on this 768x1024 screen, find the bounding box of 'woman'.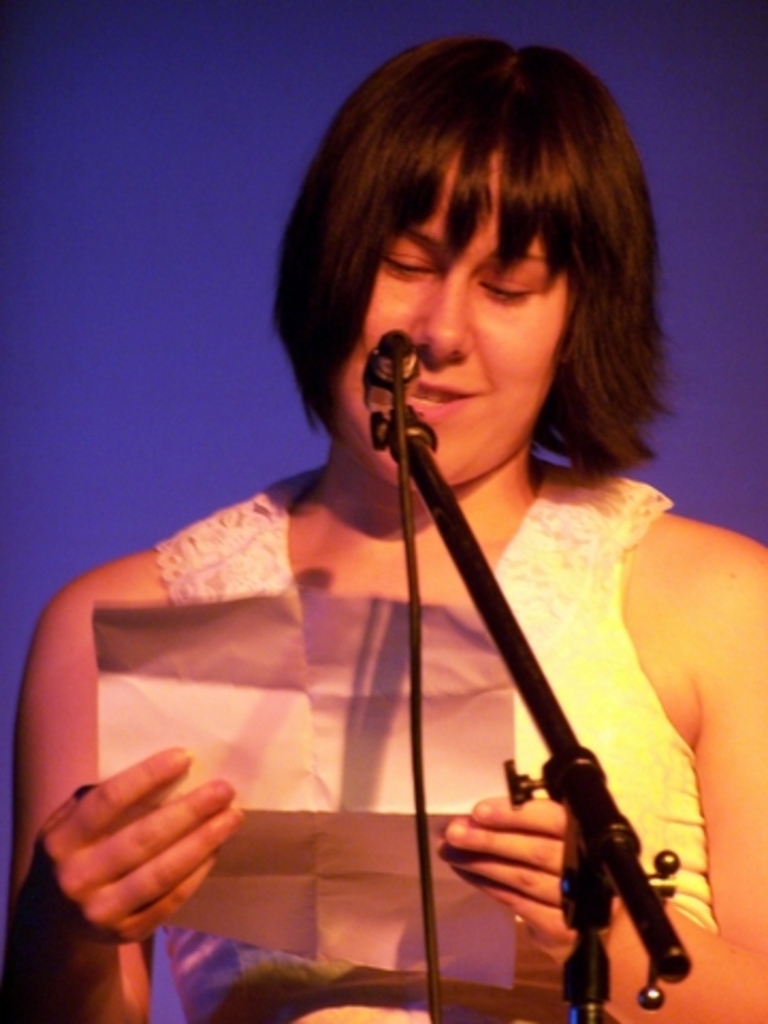
Bounding box: (45,43,766,1022).
